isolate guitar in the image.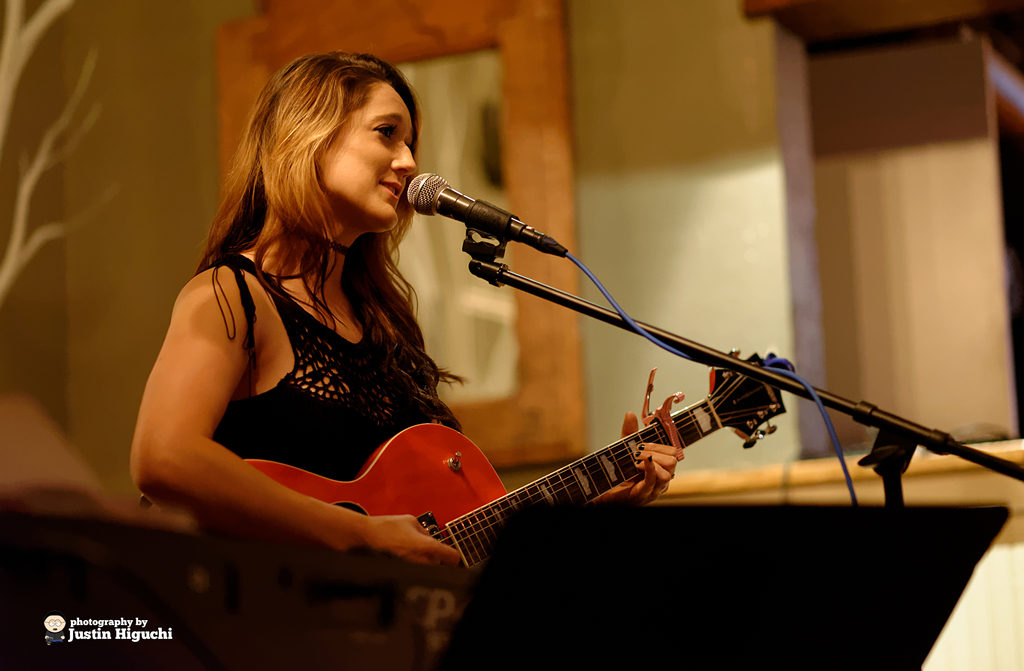
Isolated region: bbox=(241, 343, 797, 572).
